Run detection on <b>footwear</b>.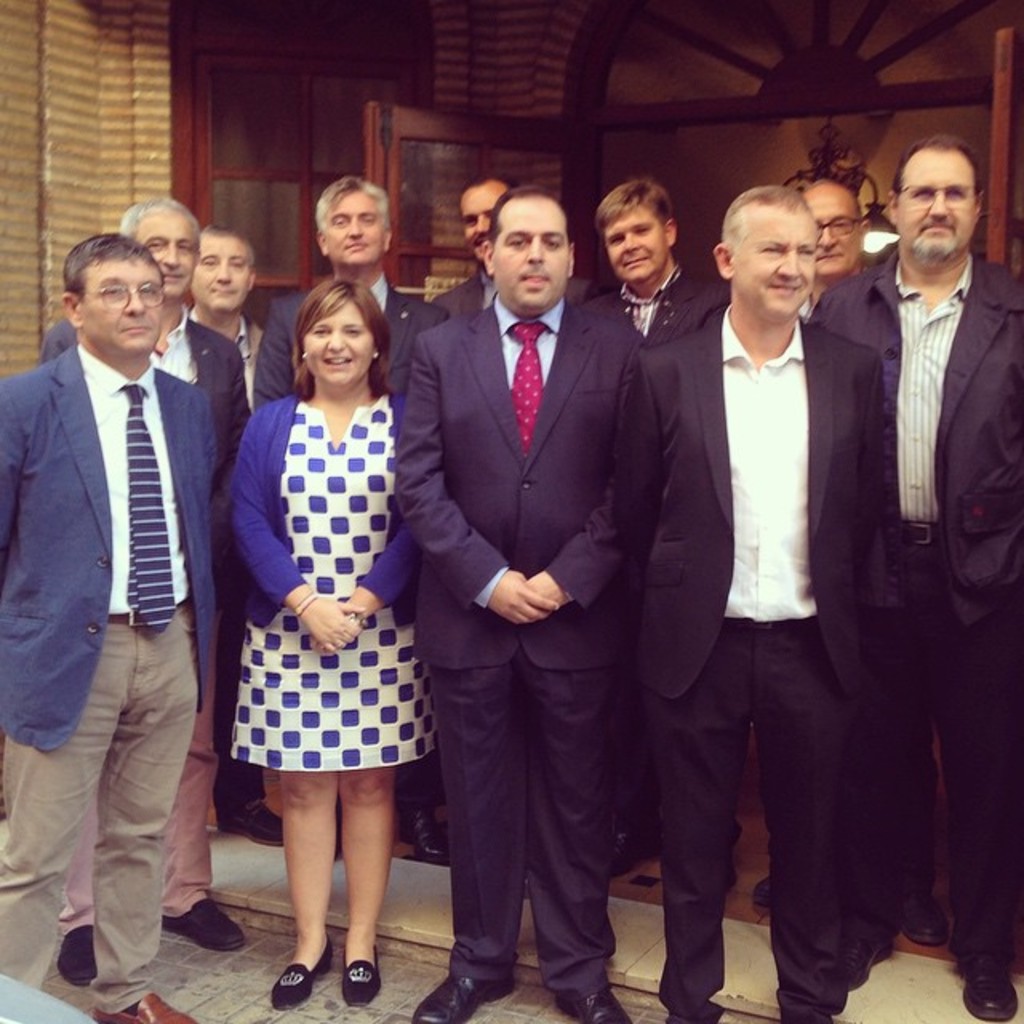
Result: [94, 992, 200, 1022].
